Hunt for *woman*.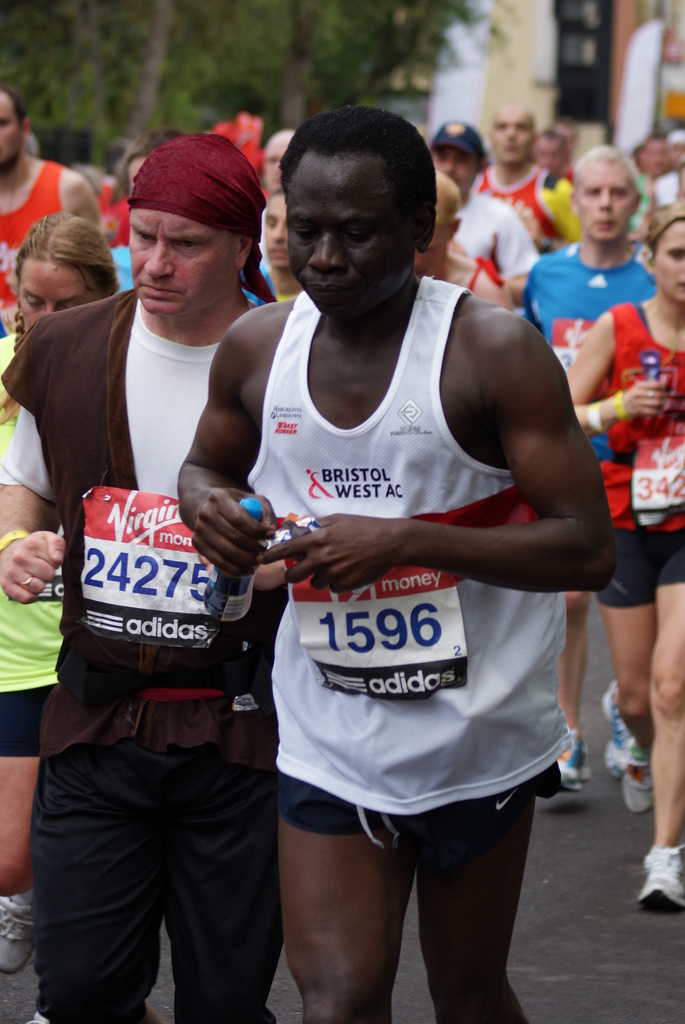
Hunted down at [x1=0, y1=207, x2=143, y2=970].
